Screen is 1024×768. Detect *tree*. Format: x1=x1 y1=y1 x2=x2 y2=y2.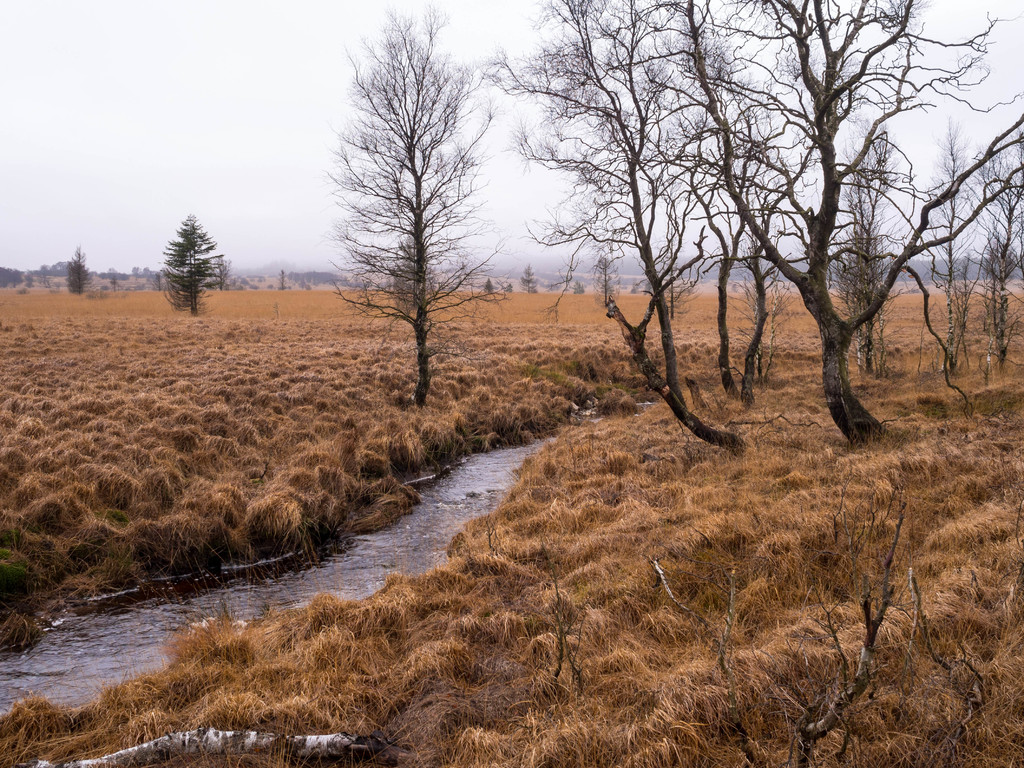
x1=323 y1=13 x2=496 y2=430.
